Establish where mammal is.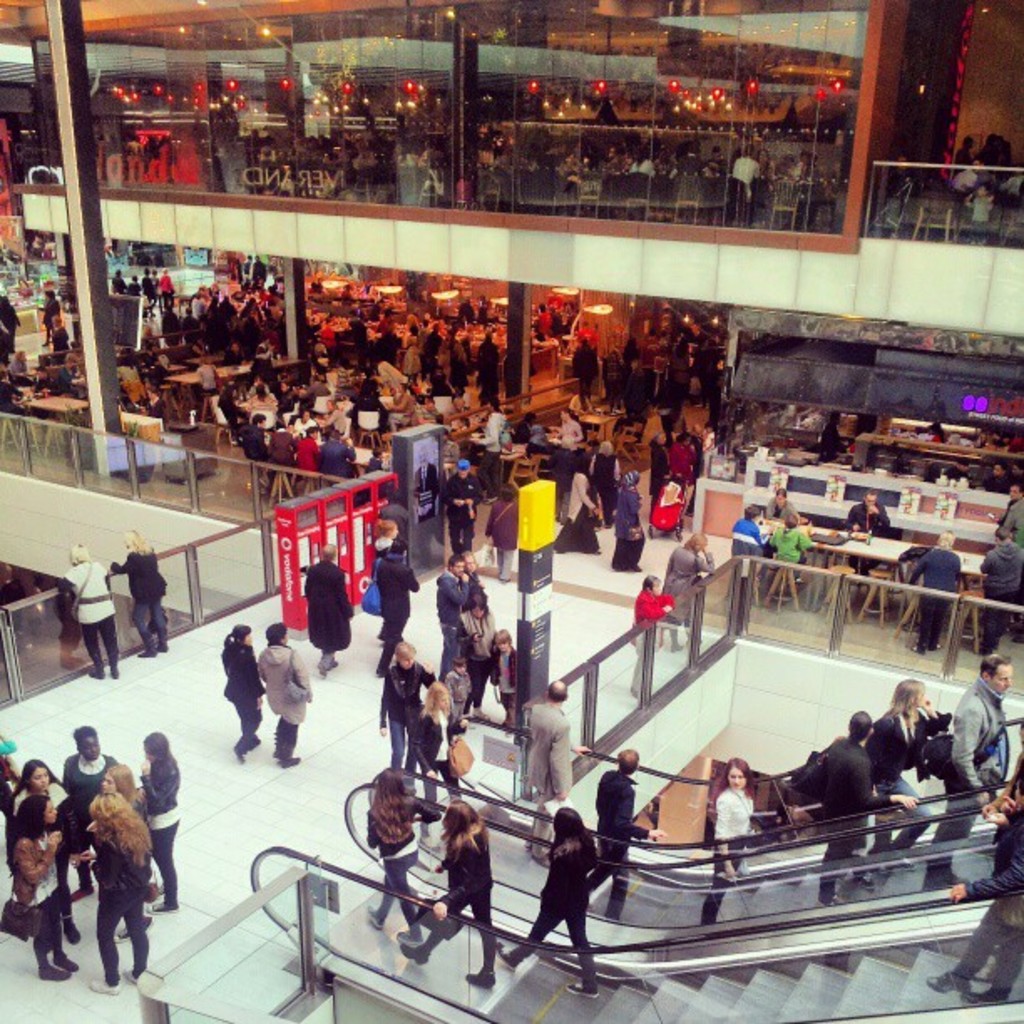
Established at {"left": 609, "top": 468, "right": 639, "bottom": 571}.
